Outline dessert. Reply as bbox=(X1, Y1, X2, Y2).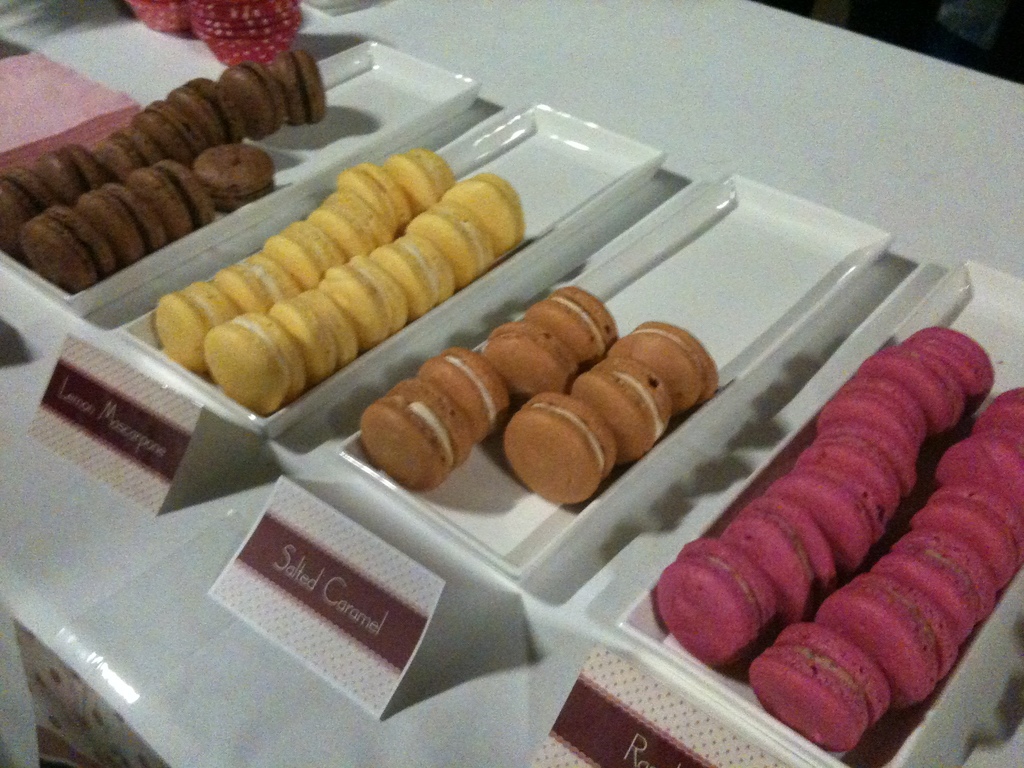
bbox=(358, 367, 476, 482).
